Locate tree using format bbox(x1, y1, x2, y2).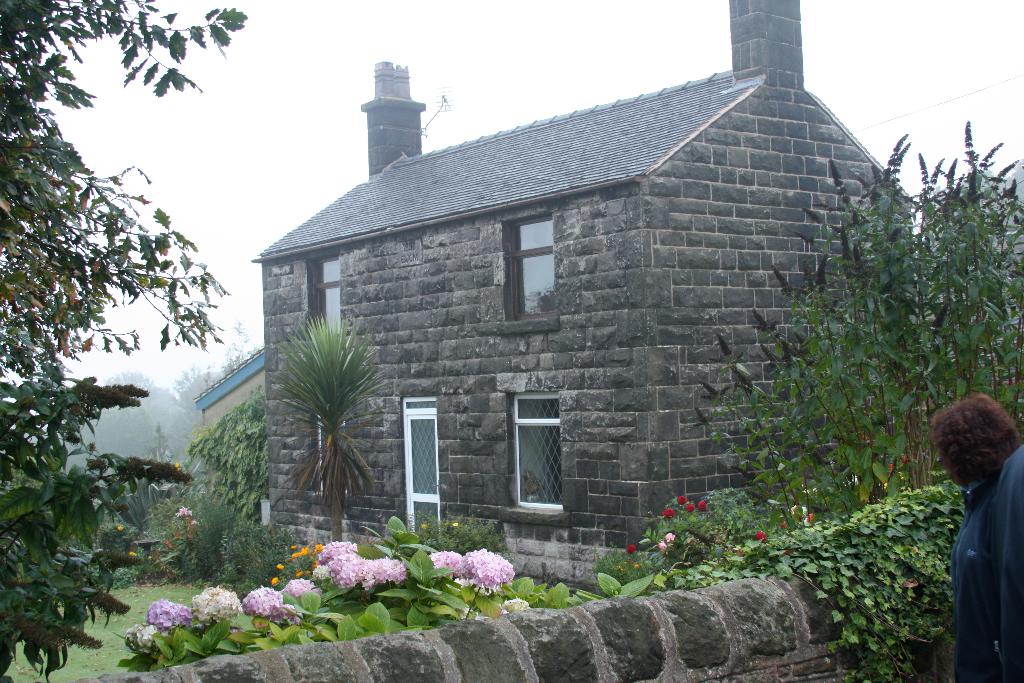
bbox(0, 0, 249, 682).
